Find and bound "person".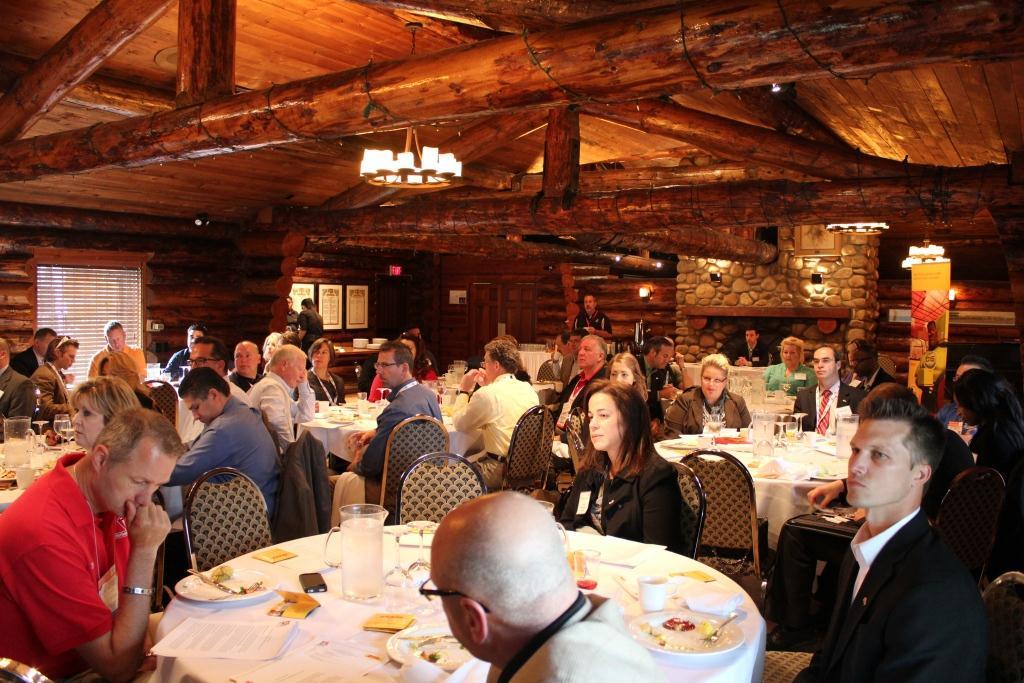
Bound: bbox=(366, 332, 441, 403).
